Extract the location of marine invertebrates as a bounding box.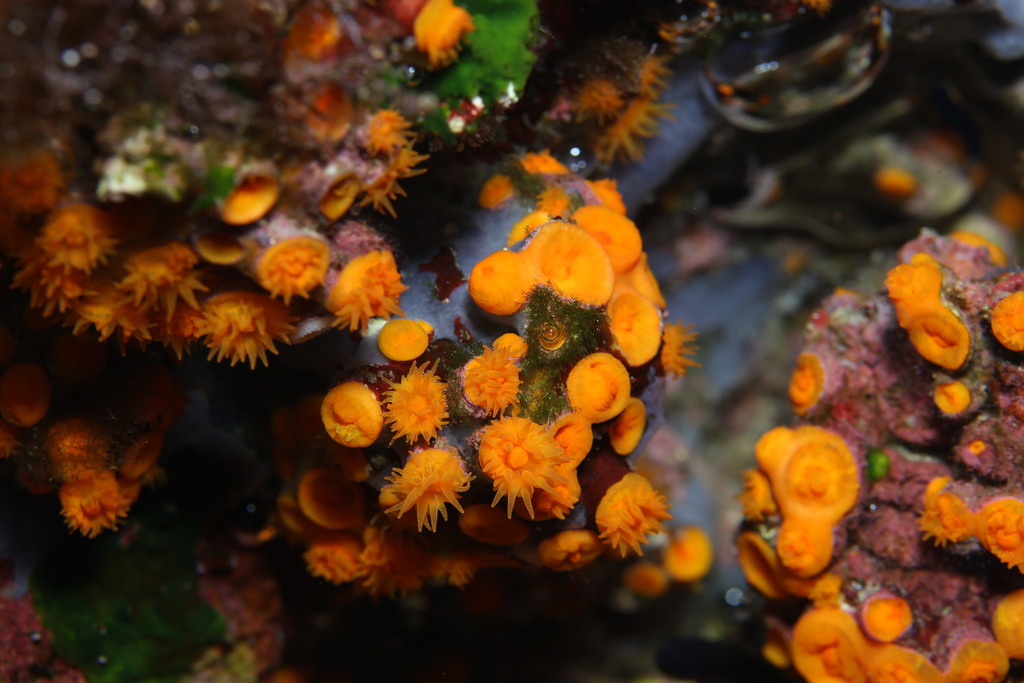
select_region(360, 514, 392, 567).
